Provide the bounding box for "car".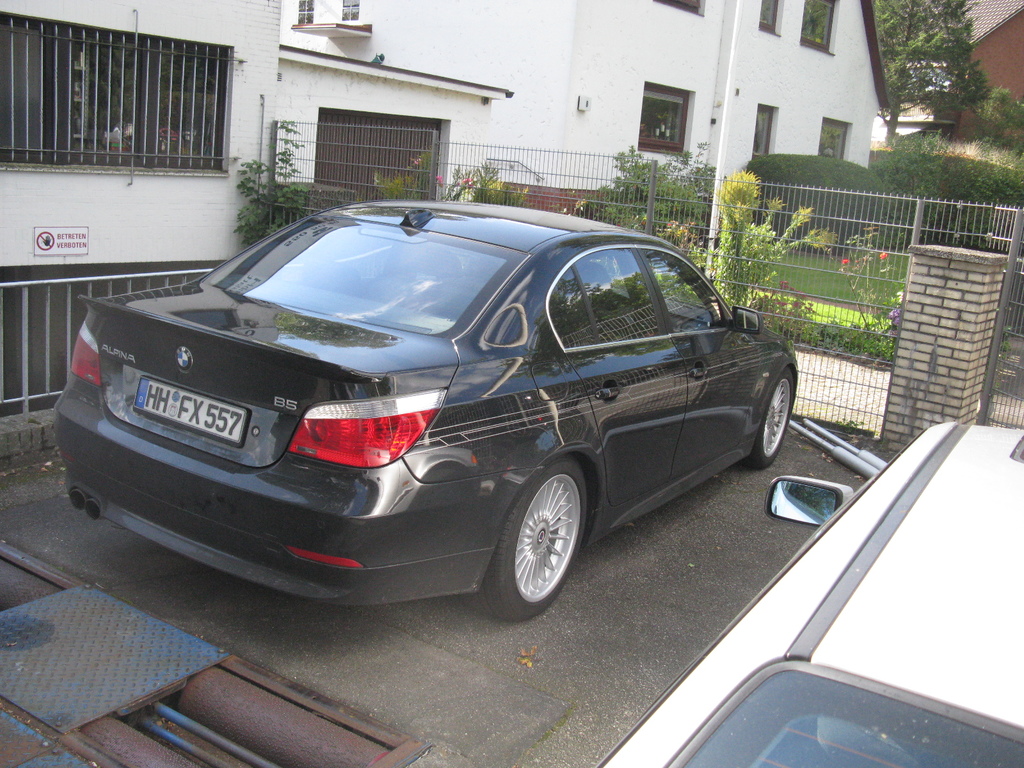
596/426/1023/767.
